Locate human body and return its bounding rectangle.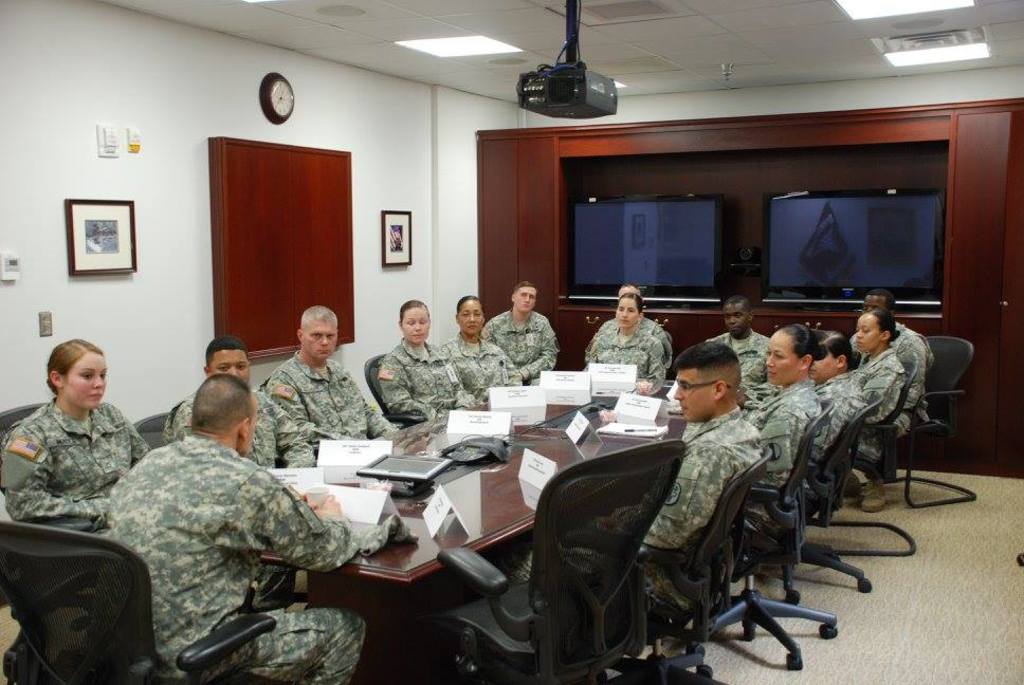
(x1=162, y1=334, x2=321, y2=469).
